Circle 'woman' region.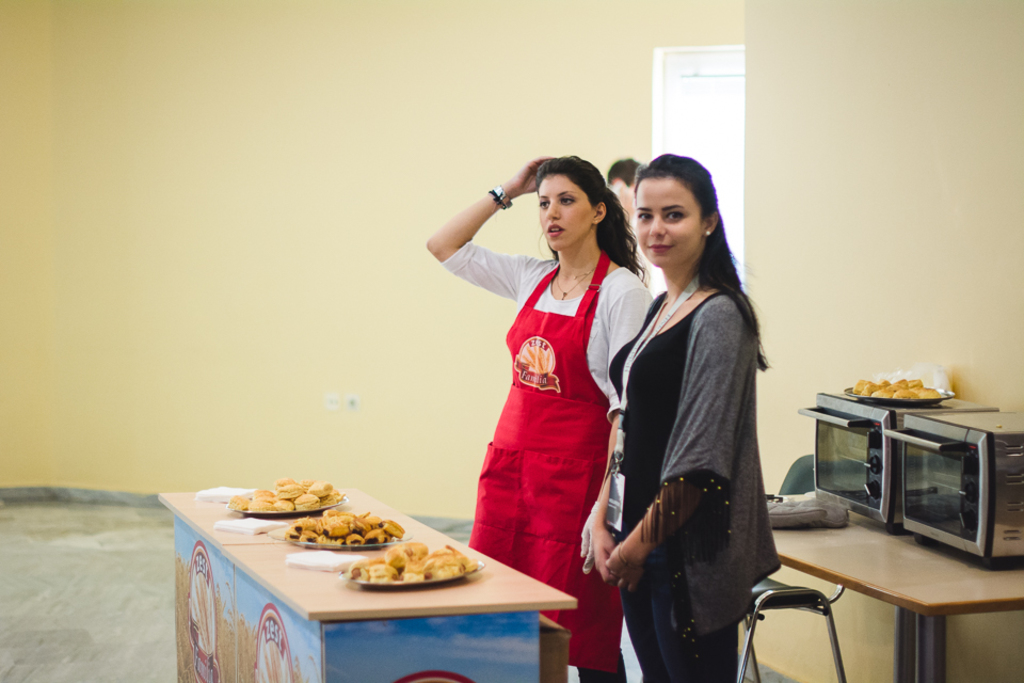
Region: x1=589 y1=150 x2=785 y2=682.
